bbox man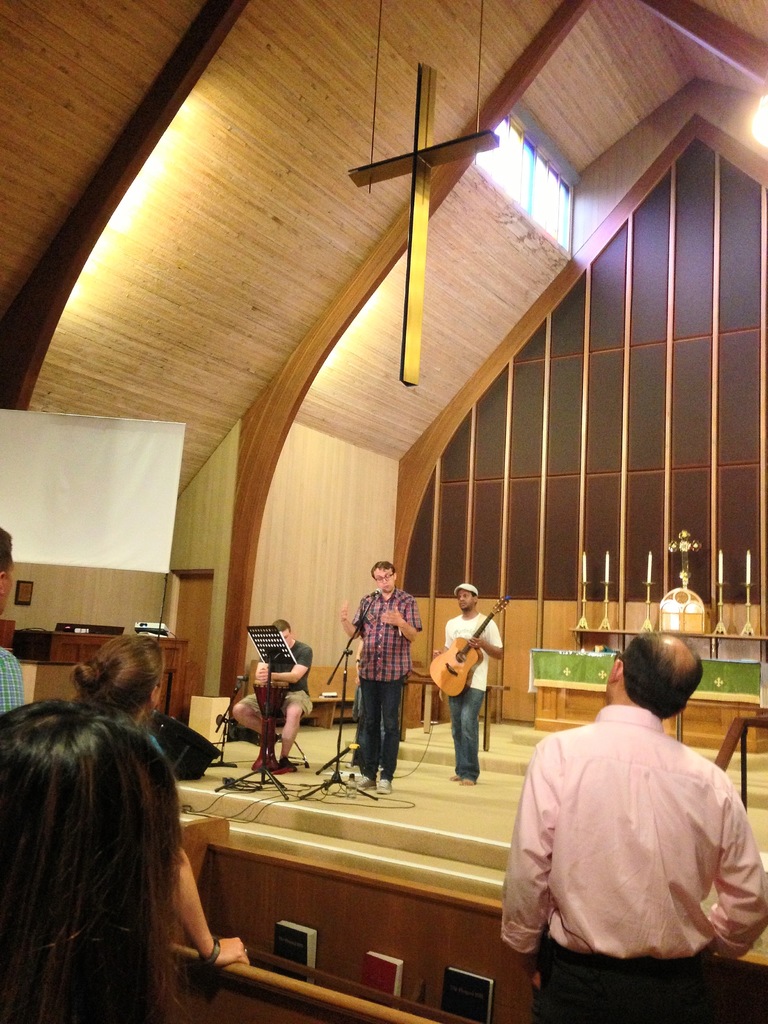
233:618:315:776
